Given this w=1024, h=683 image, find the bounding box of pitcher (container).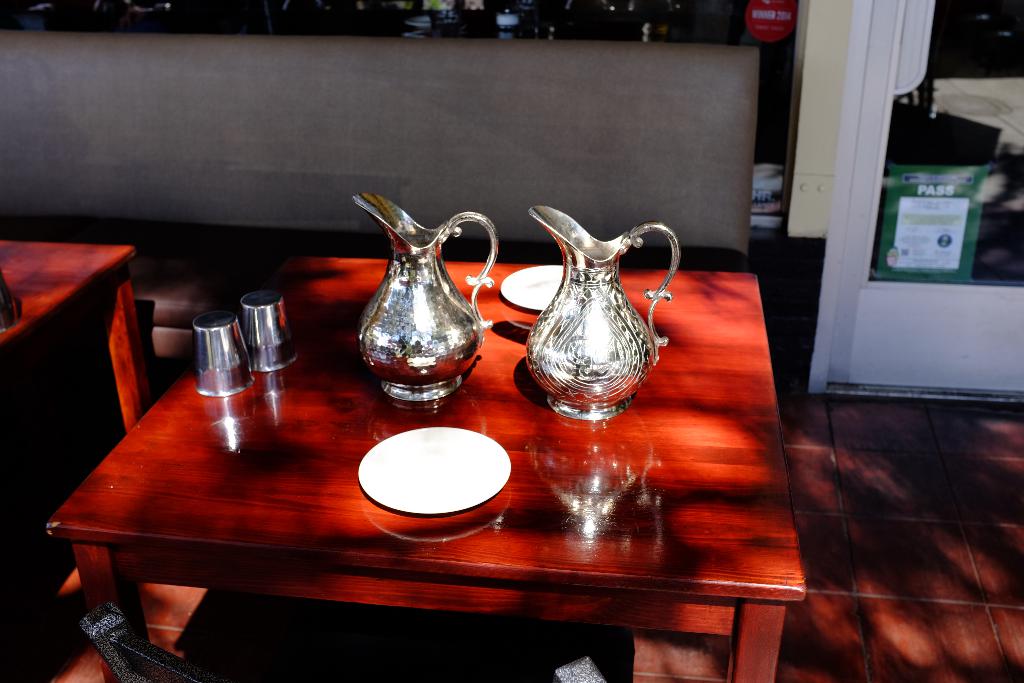
(530, 206, 676, 419).
